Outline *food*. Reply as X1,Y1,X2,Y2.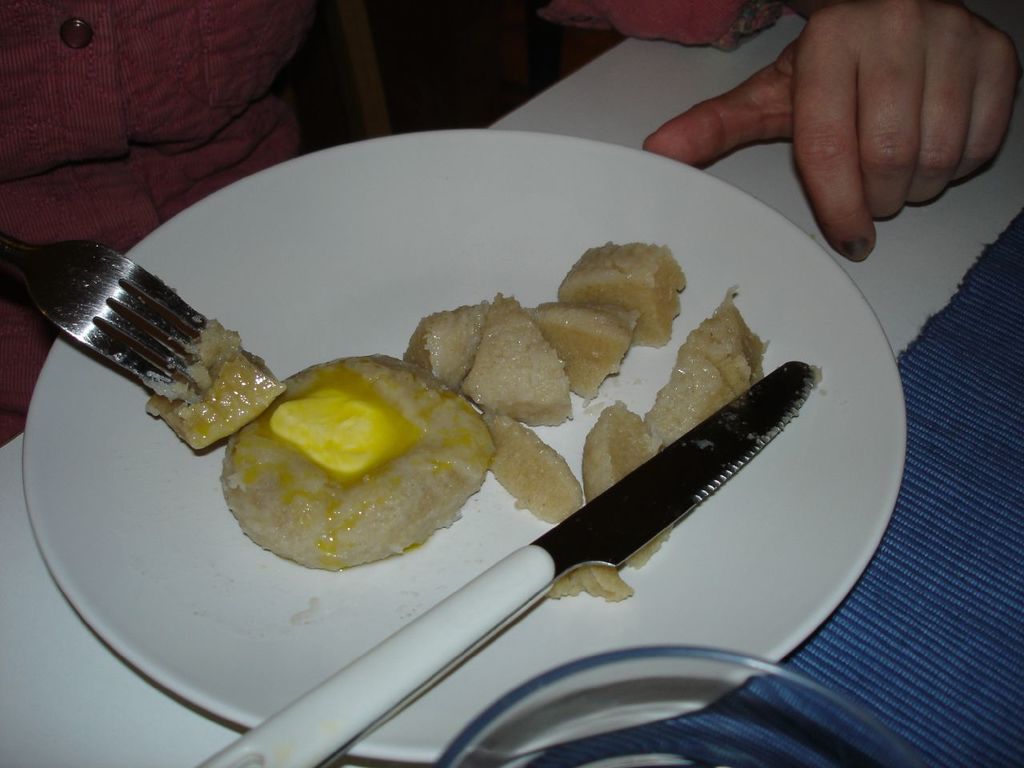
464,293,570,429.
